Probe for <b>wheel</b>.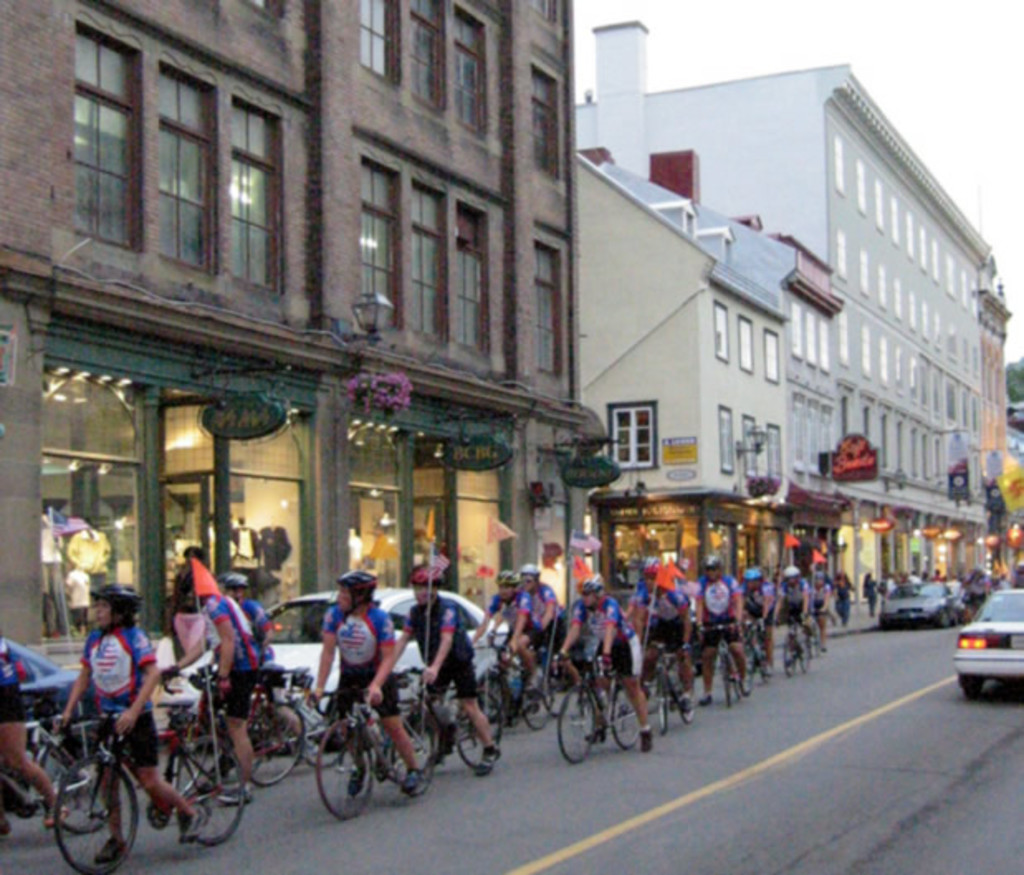
Probe result: (x1=392, y1=706, x2=437, y2=796).
